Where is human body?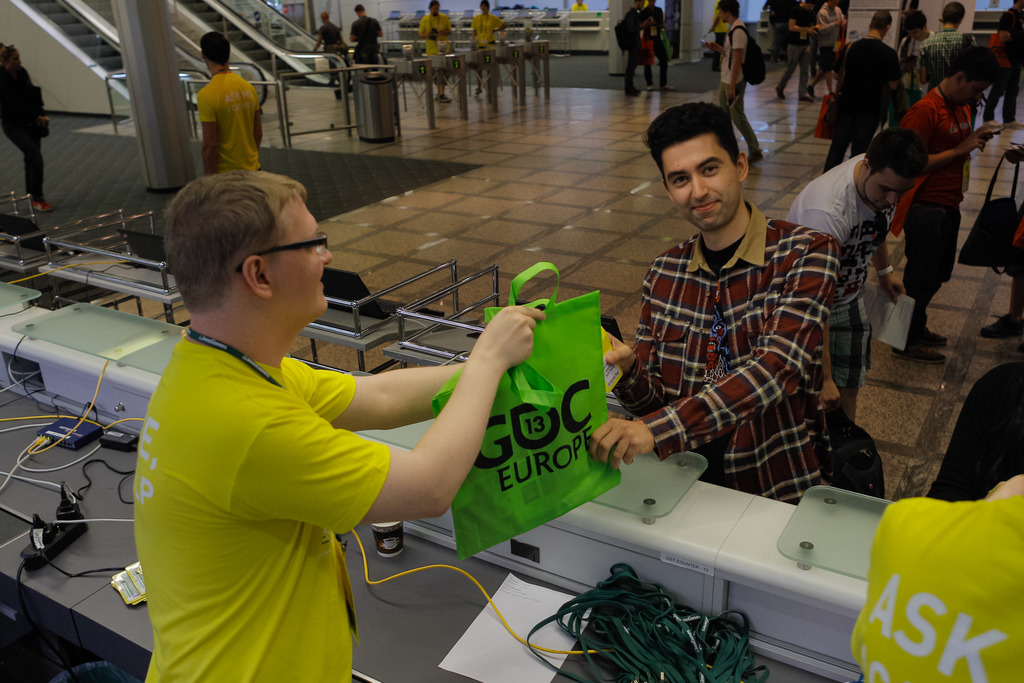
(left=316, top=10, right=351, bottom=86).
